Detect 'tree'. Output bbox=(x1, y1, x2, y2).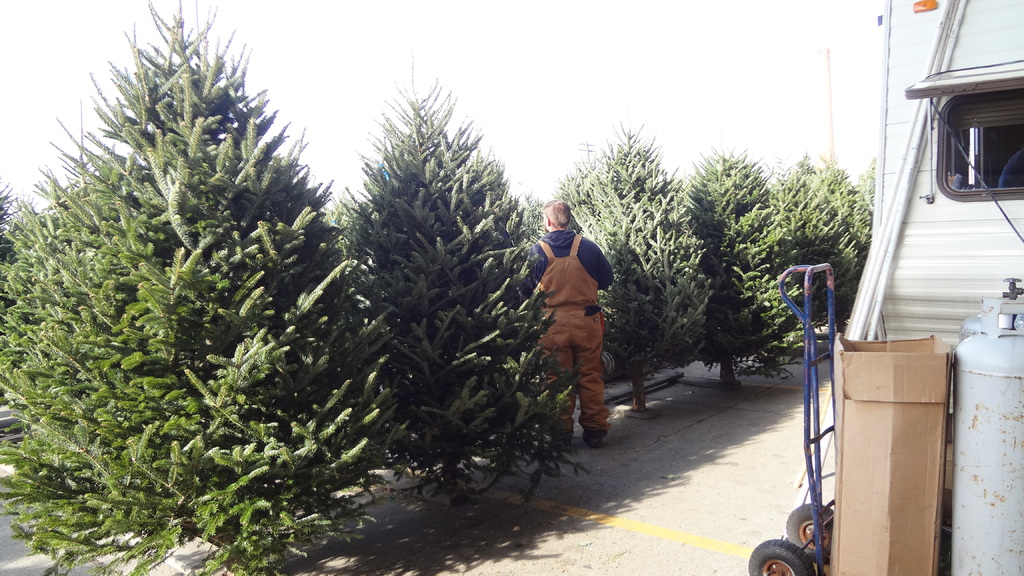
bbox=(815, 152, 877, 257).
